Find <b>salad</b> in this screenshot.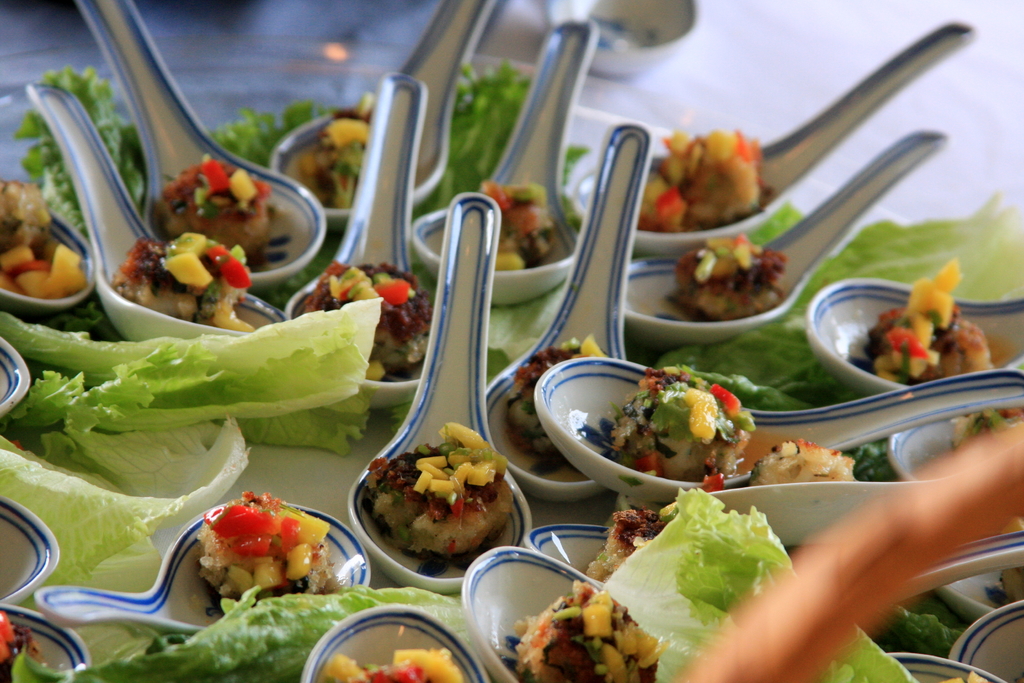
The bounding box for <b>salad</b> is bbox=(108, 229, 264, 331).
